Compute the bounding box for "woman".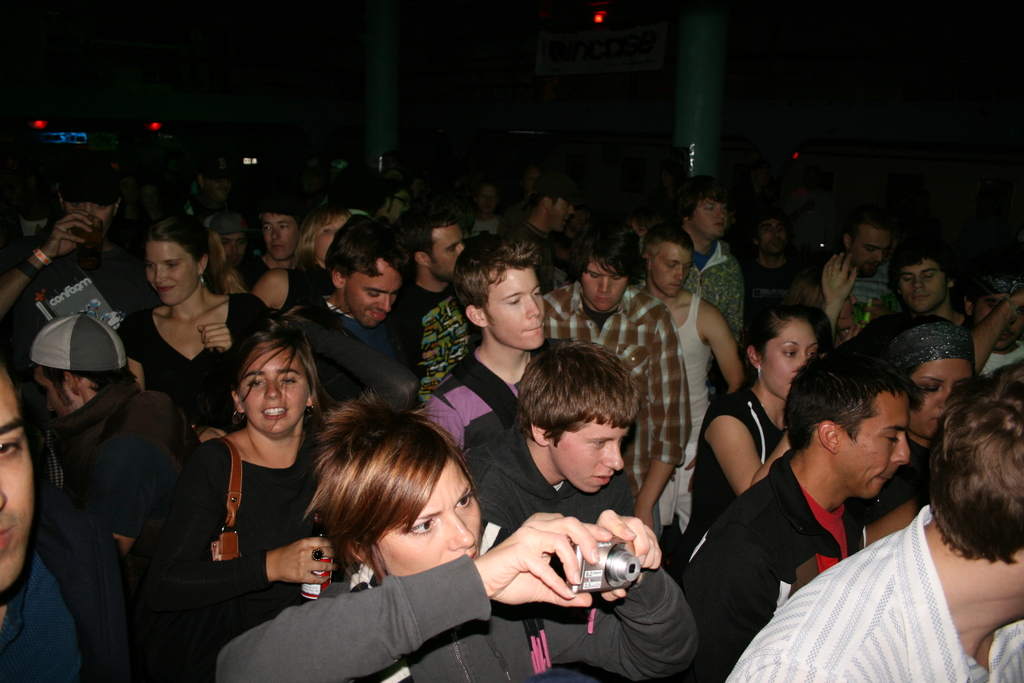
{"left": 219, "top": 397, "right": 700, "bottom": 682}.
